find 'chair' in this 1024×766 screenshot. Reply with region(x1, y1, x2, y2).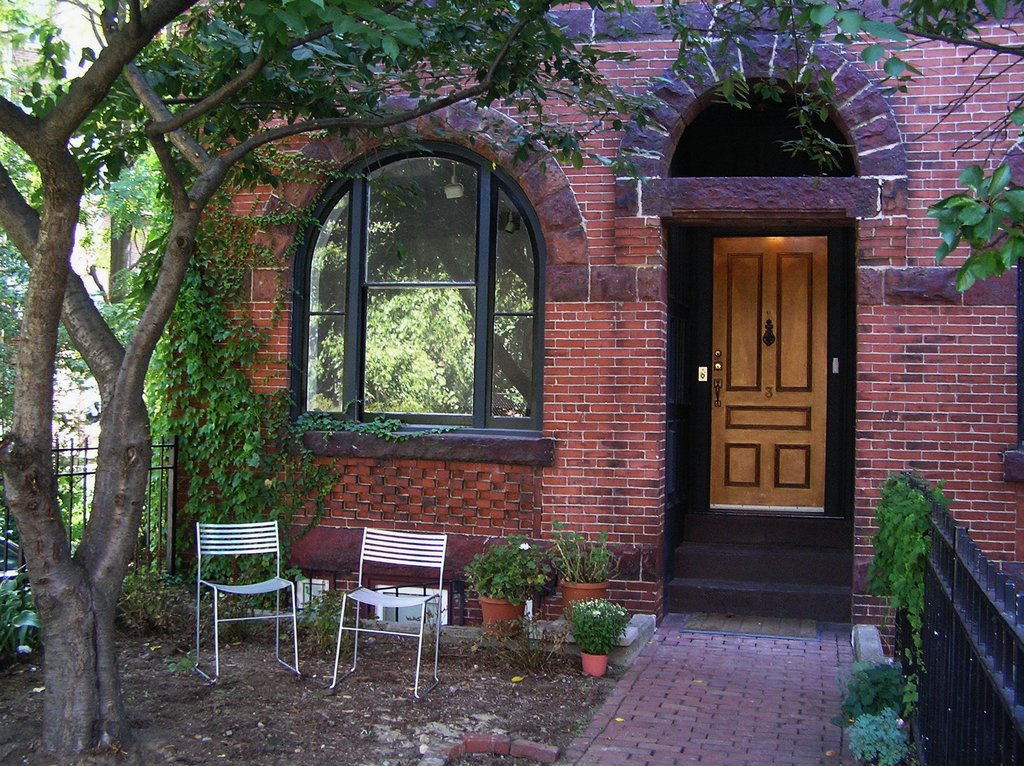
region(199, 514, 306, 683).
